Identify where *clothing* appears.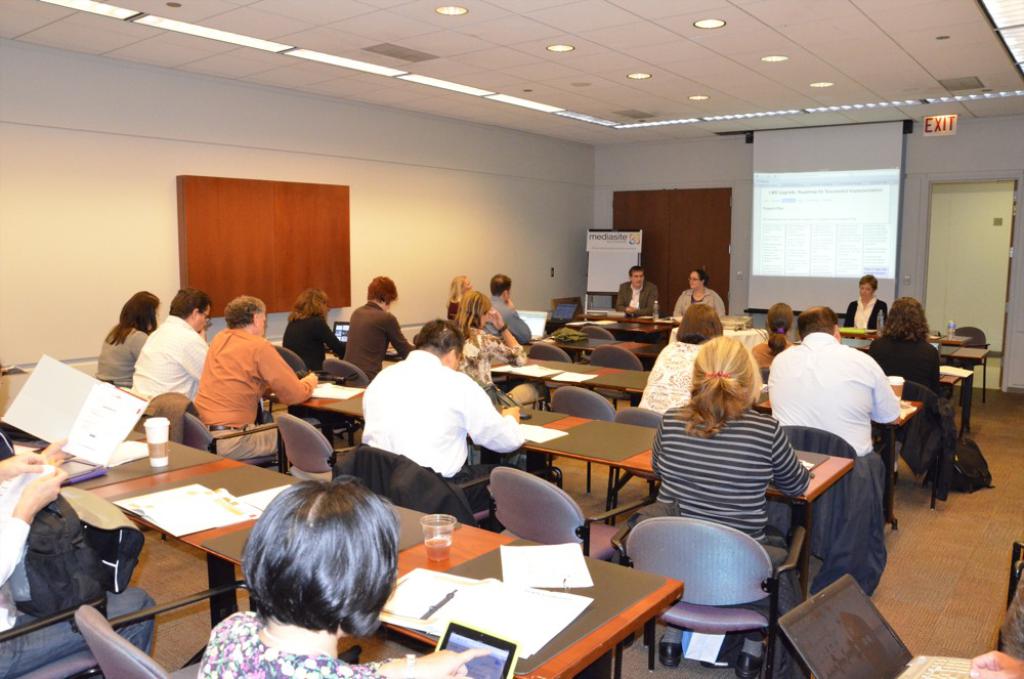
Appears at bbox=(644, 395, 802, 544).
